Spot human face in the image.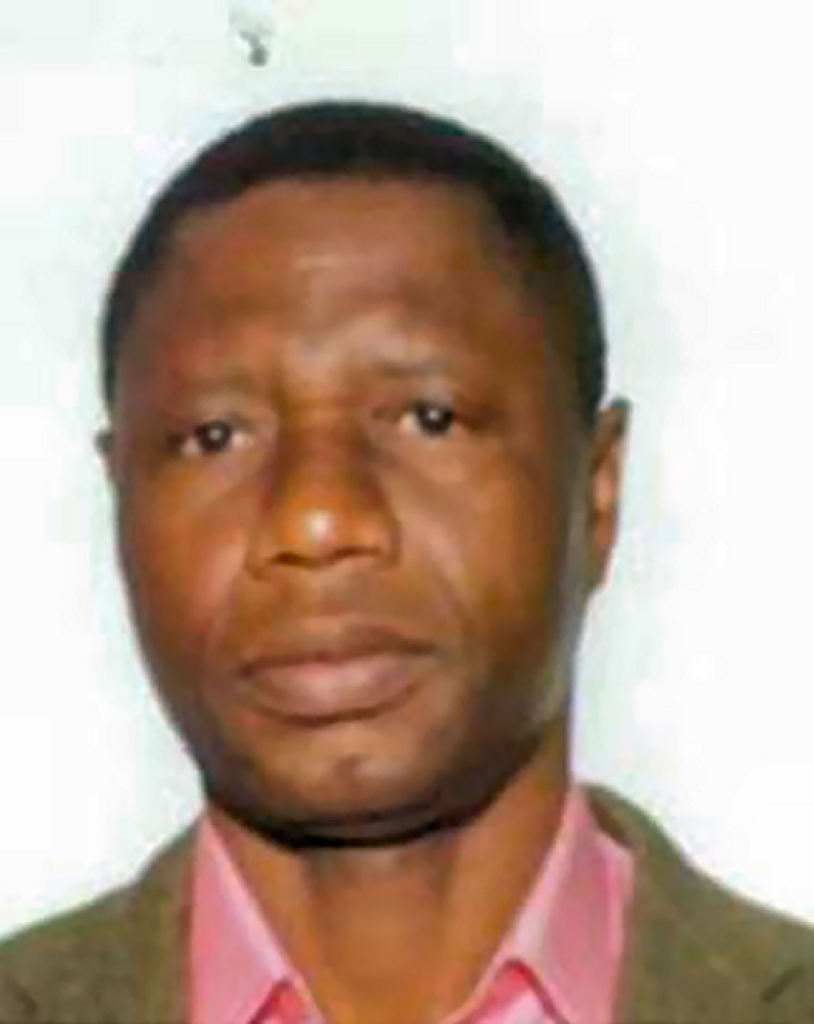
human face found at 116 172 590 826.
